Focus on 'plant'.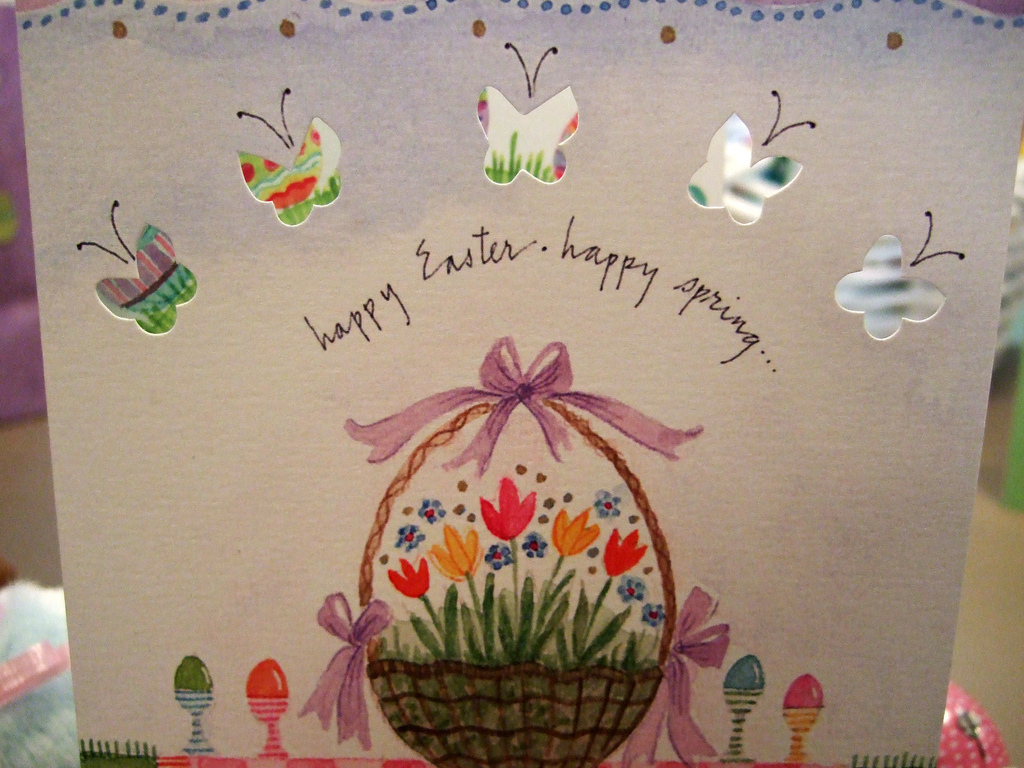
Focused at bbox=[273, 171, 333, 228].
